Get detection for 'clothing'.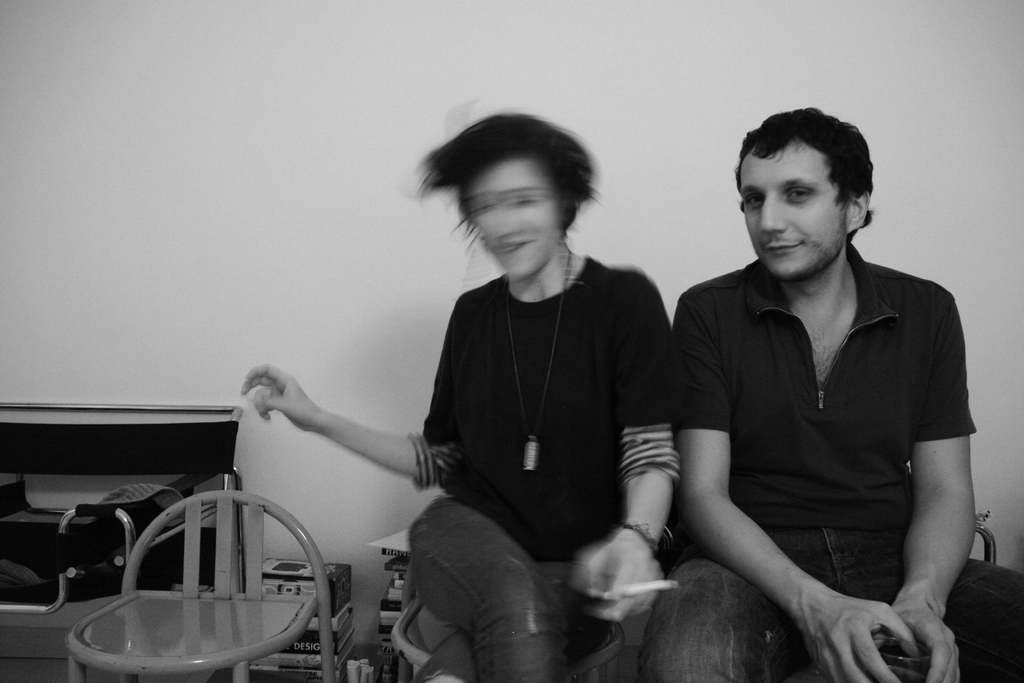
Detection: (x1=396, y1=183, x2=689, y2=643).
